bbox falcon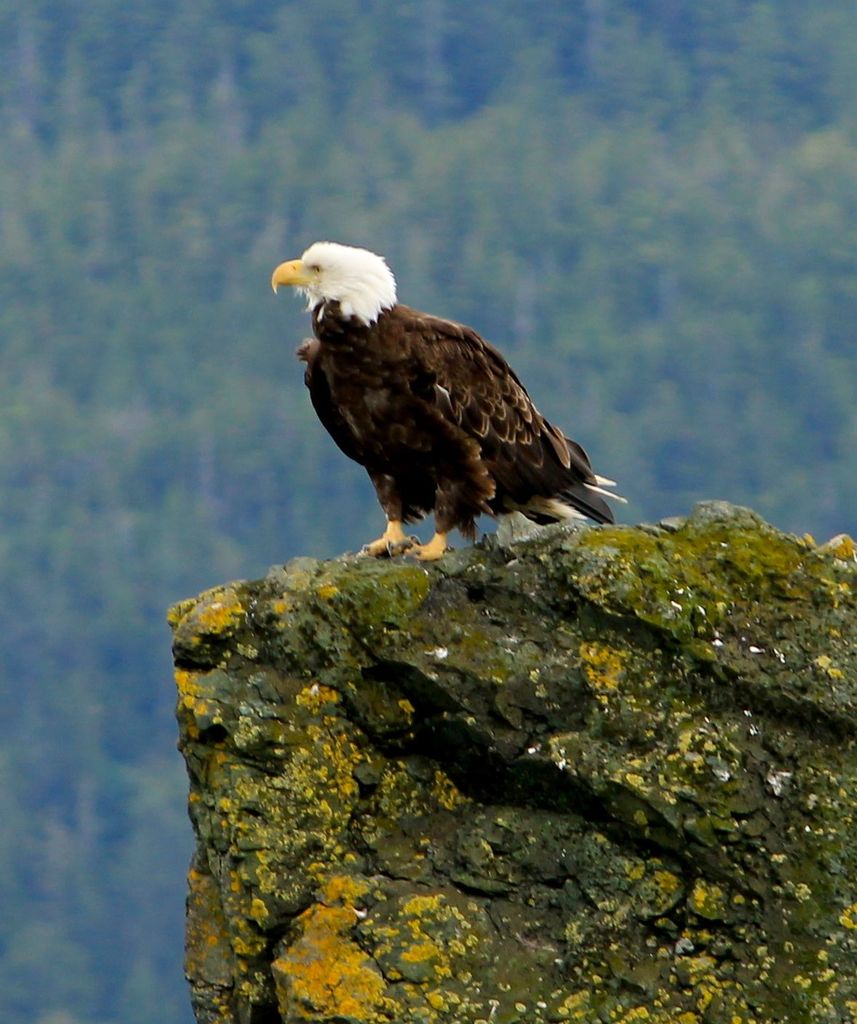
crop(263, 234, 632, 563)
